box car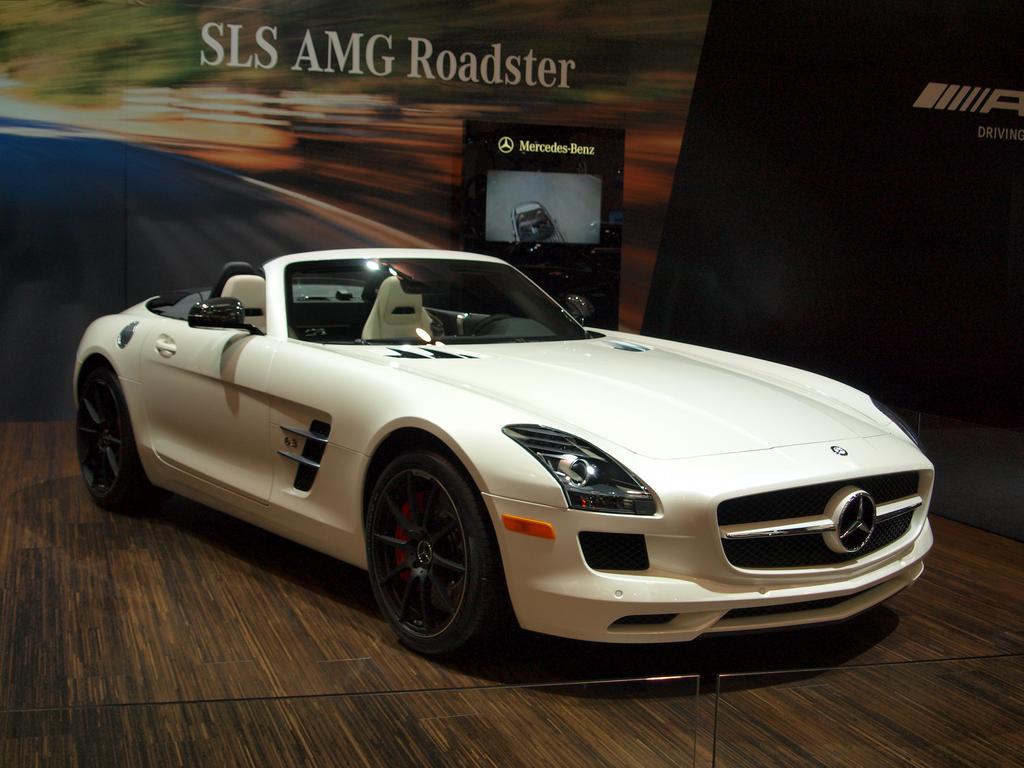
72,248,940,641
